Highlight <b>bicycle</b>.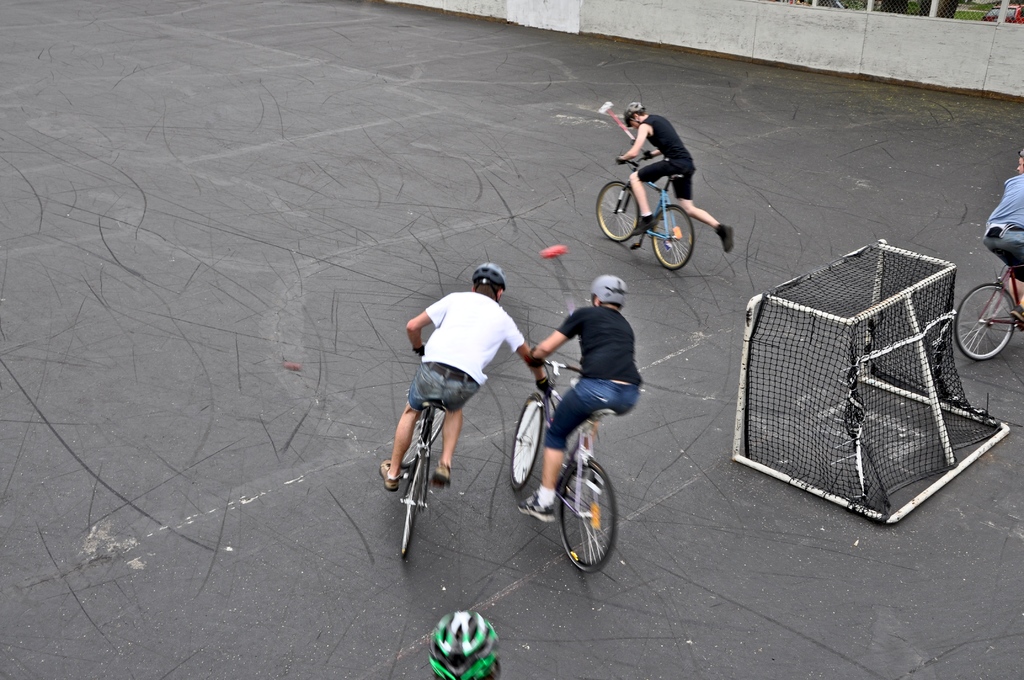
Highlighted region: [left=492, top=356, right=641, bottom=572].
